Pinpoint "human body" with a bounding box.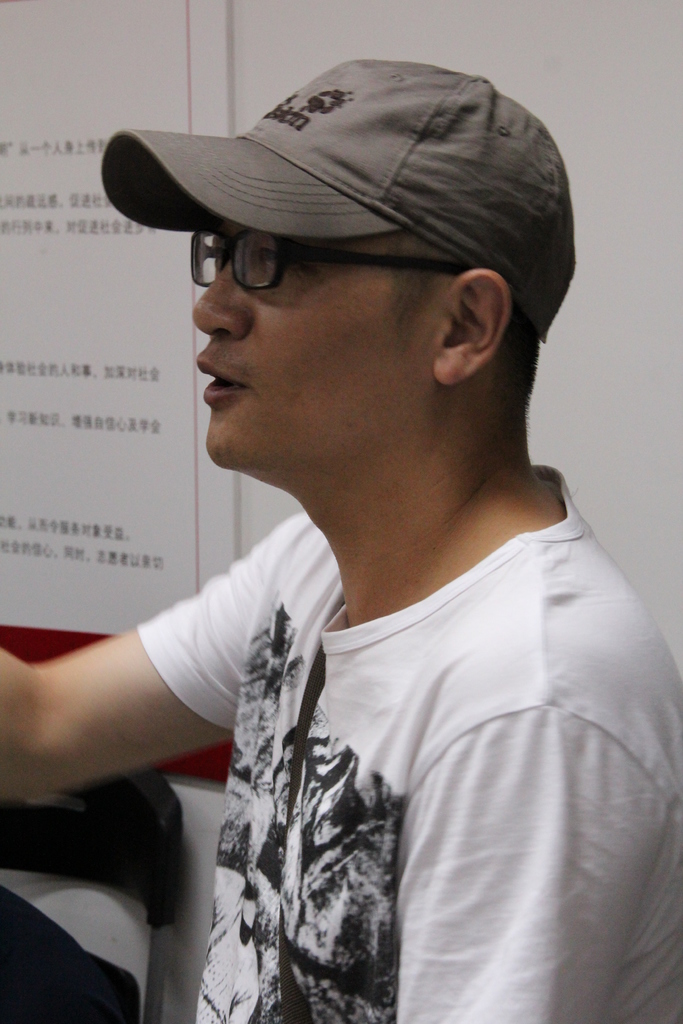
120 198 658 1023.
